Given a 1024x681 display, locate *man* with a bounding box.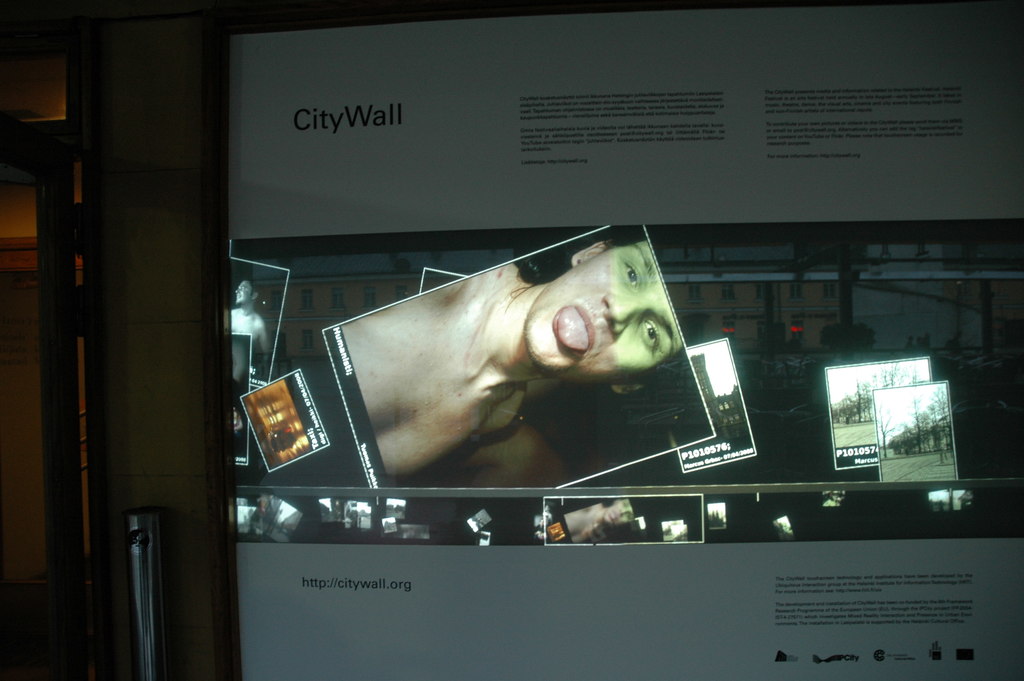
Located: {"x1": 342, "y1": 240, "x2": 678, "y2": 484}.
